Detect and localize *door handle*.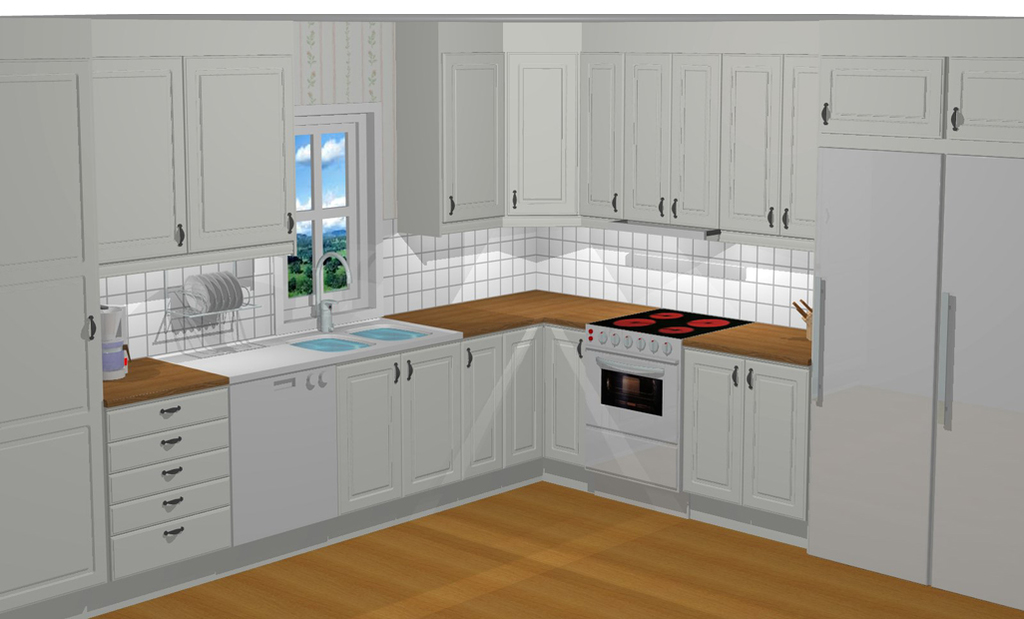
Localized at locate(817, 99, 828, 126).
